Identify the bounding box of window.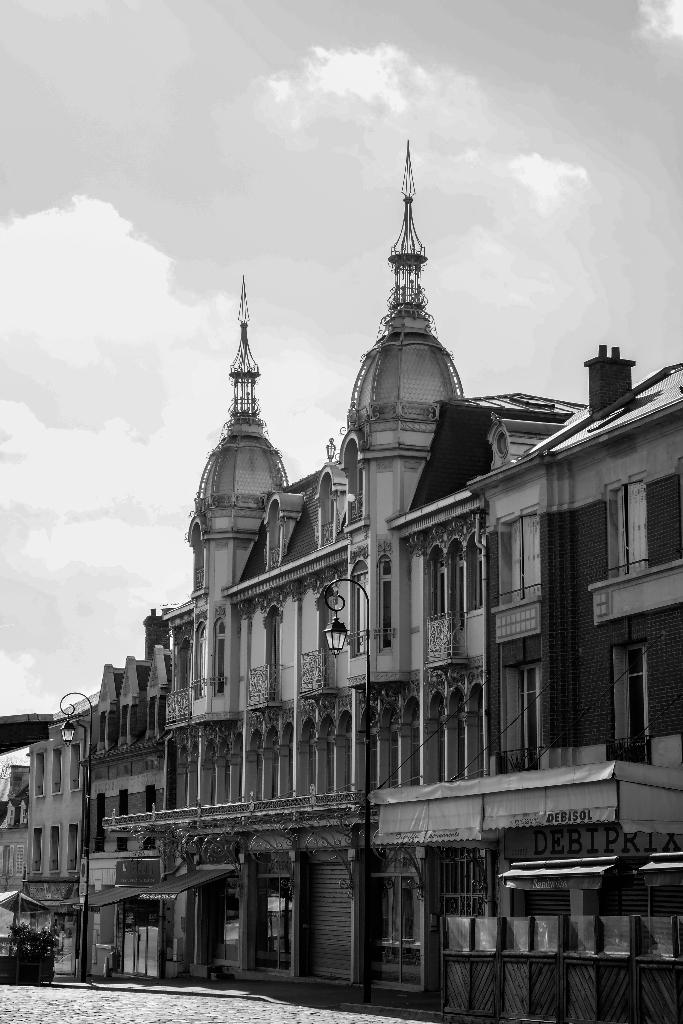
(347, 557, 371, 653).
